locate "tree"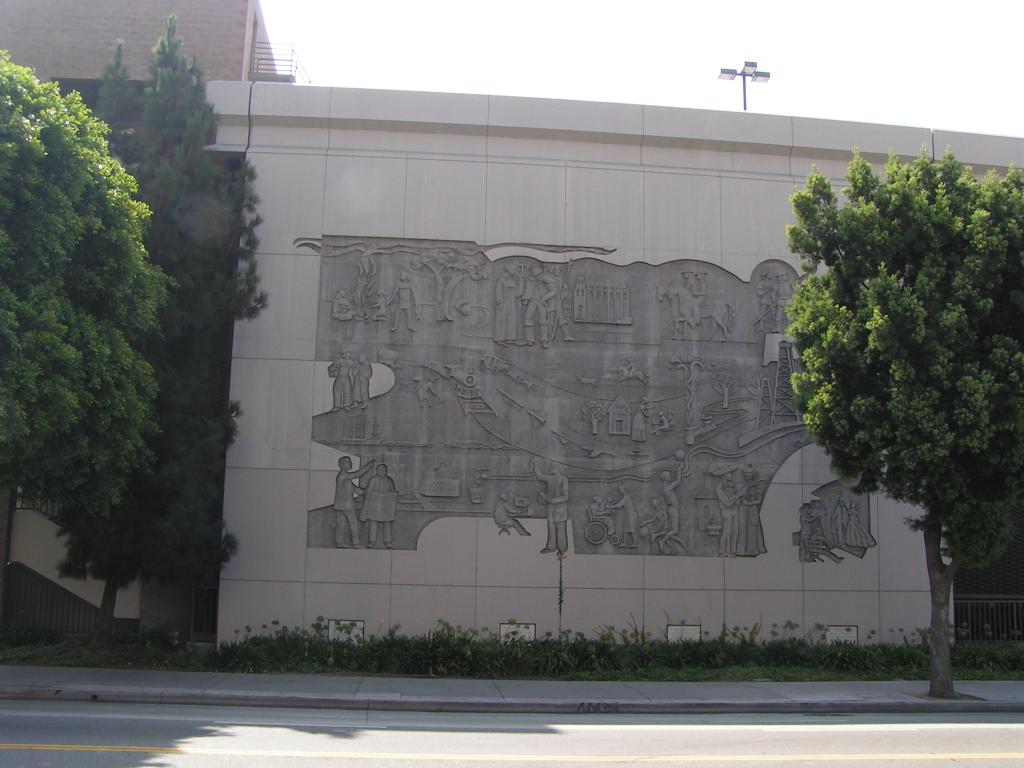
[left=759, top=139, right=1023, bottom=708]
